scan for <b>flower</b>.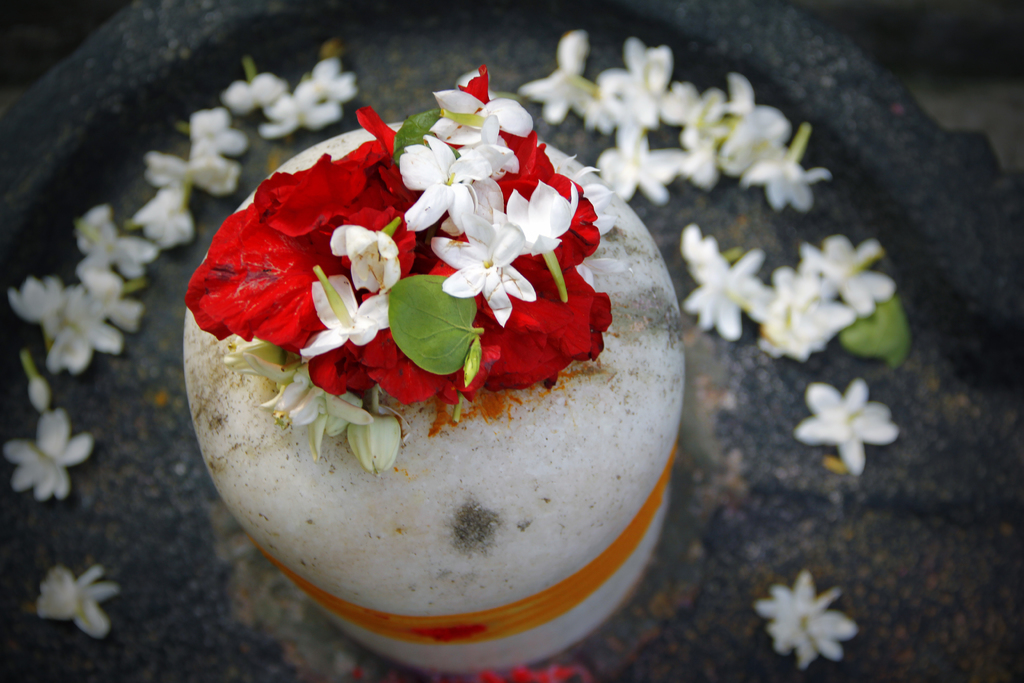
Scan result: <box>808,236,890,324</box>.
